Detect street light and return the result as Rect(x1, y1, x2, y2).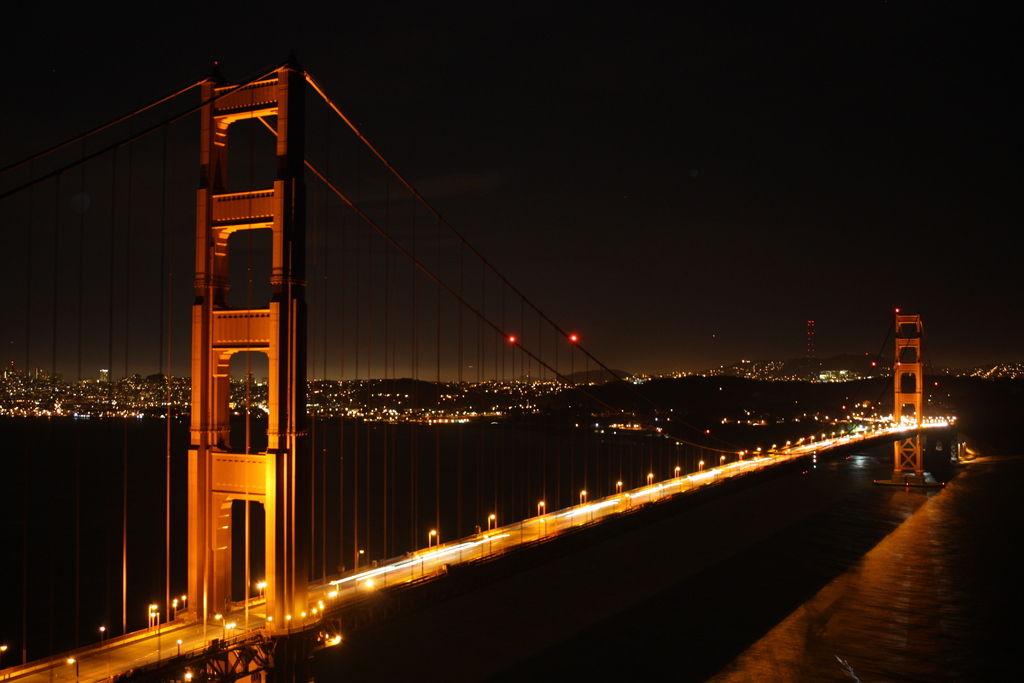
Rect(486, 537, 493, 554).
